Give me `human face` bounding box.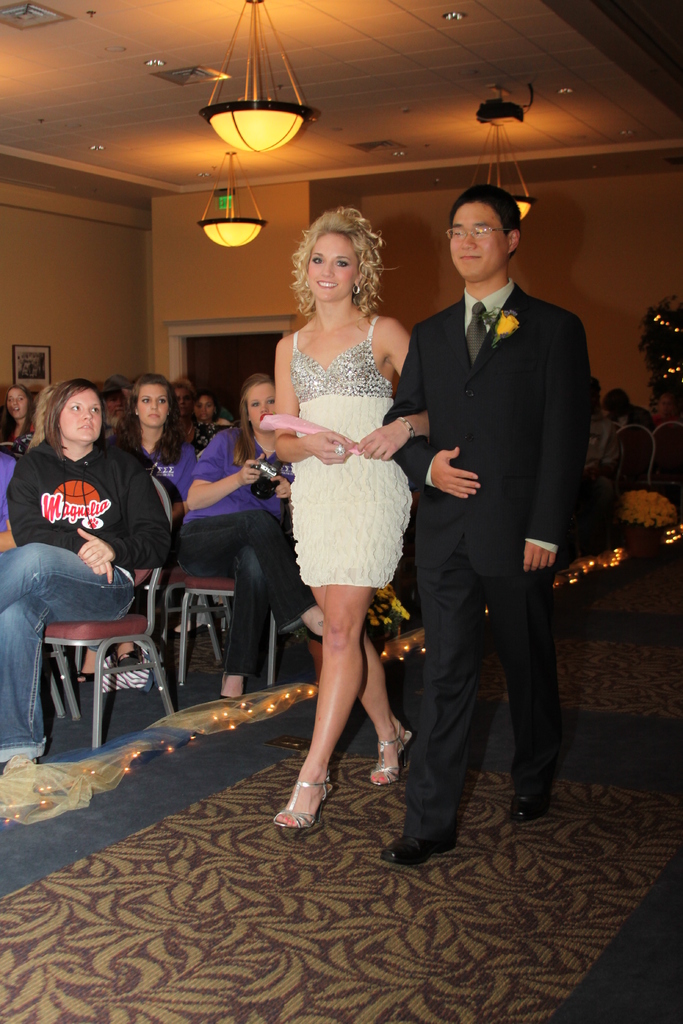
box=[245, 380, 276, 434].
